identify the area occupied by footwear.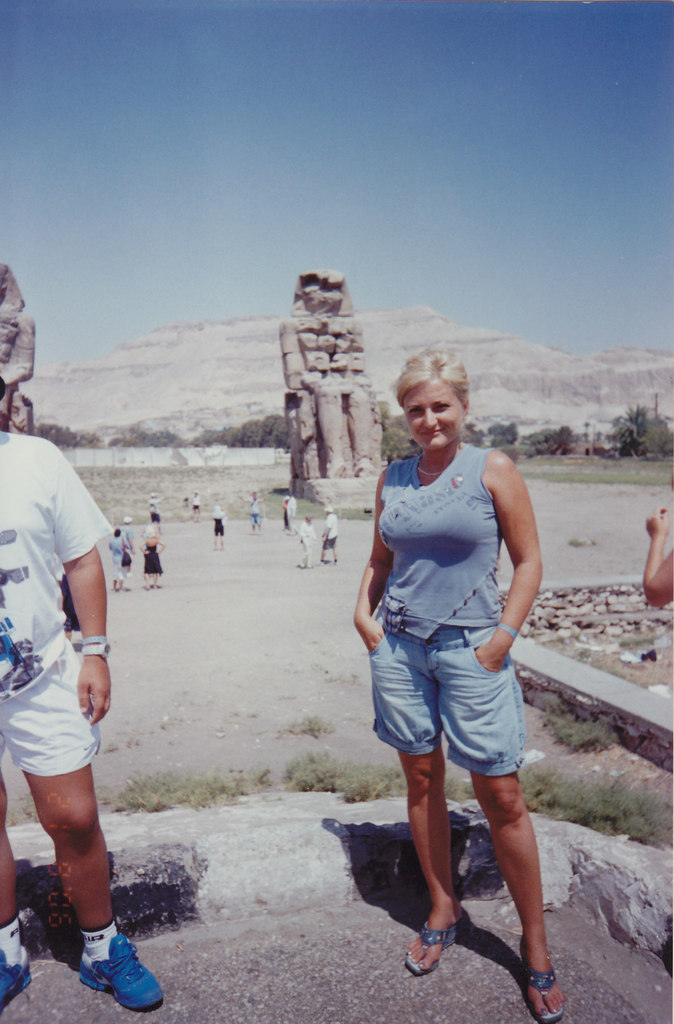
Area: region(56, 923, 152, 1009).
